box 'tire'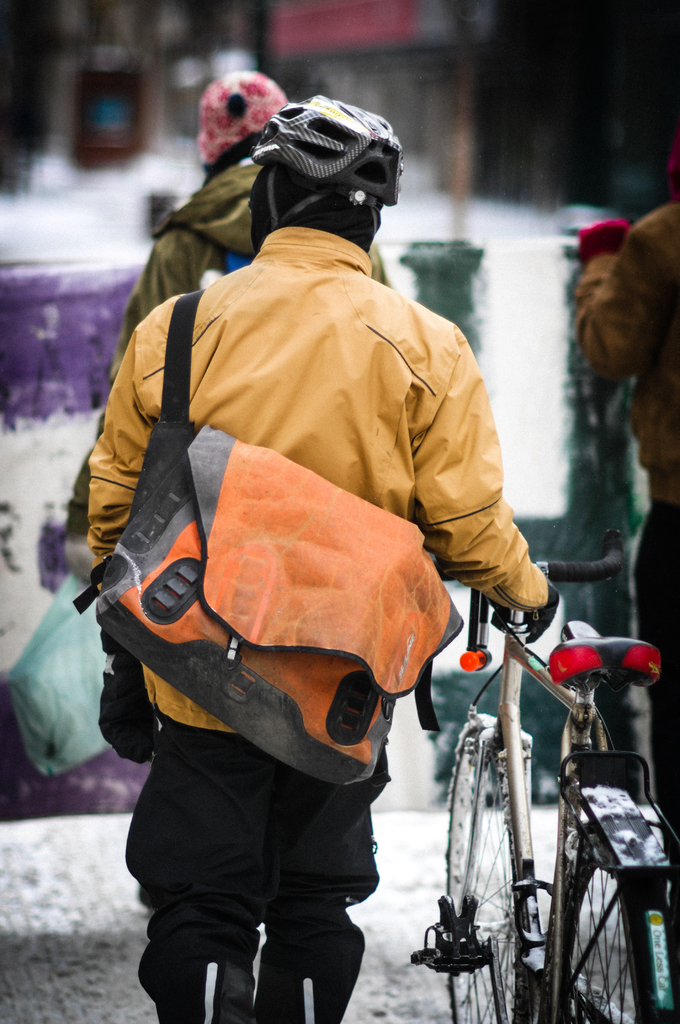
{"left": 438, "top": 719, "right": 533, "bottom": 1023}
